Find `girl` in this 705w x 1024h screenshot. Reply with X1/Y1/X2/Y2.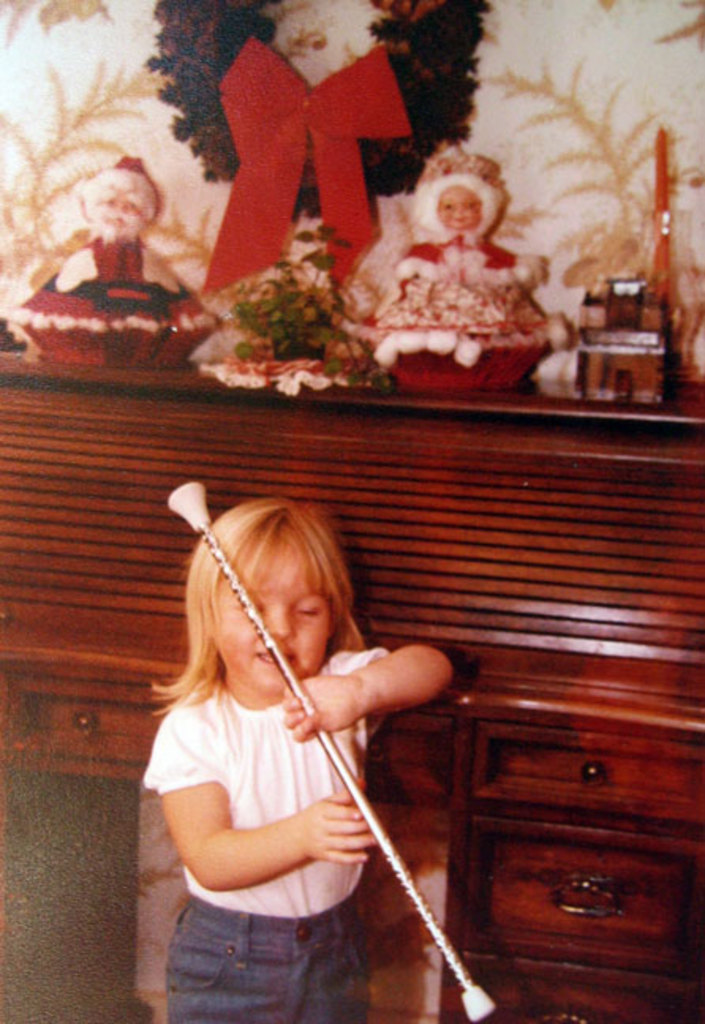
142/498/454/1022.
